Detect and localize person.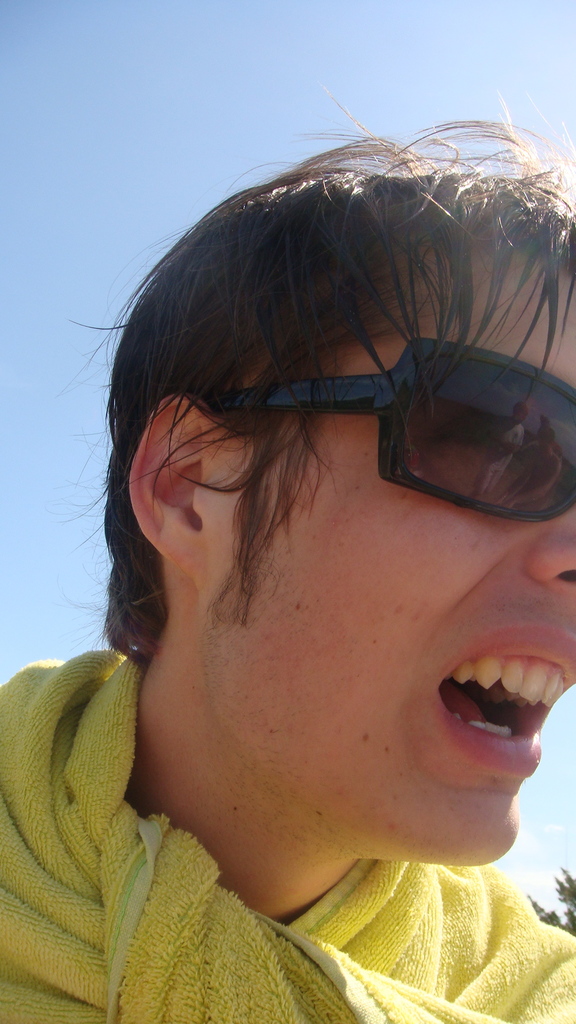
Localized at rect(1, 113, 575, 1023).
